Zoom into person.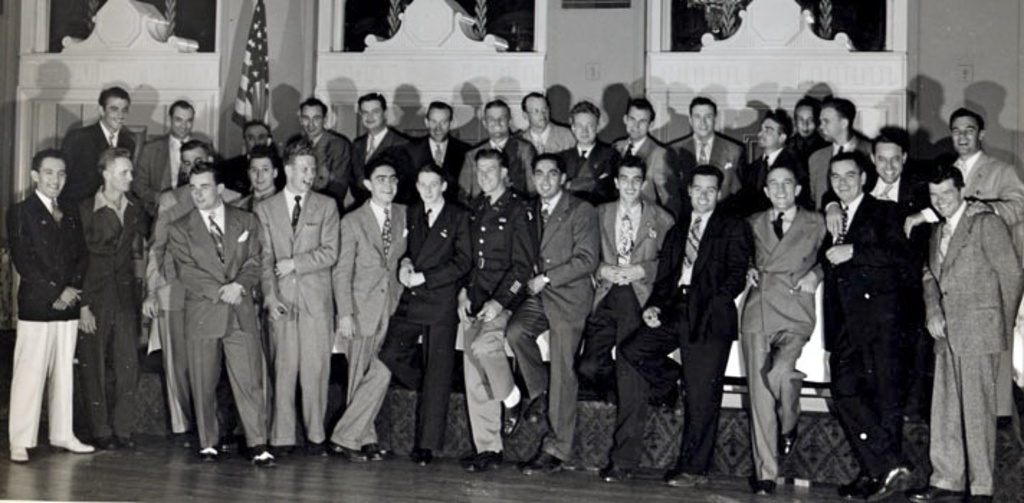
Zoom target: [454,144,541,481].
